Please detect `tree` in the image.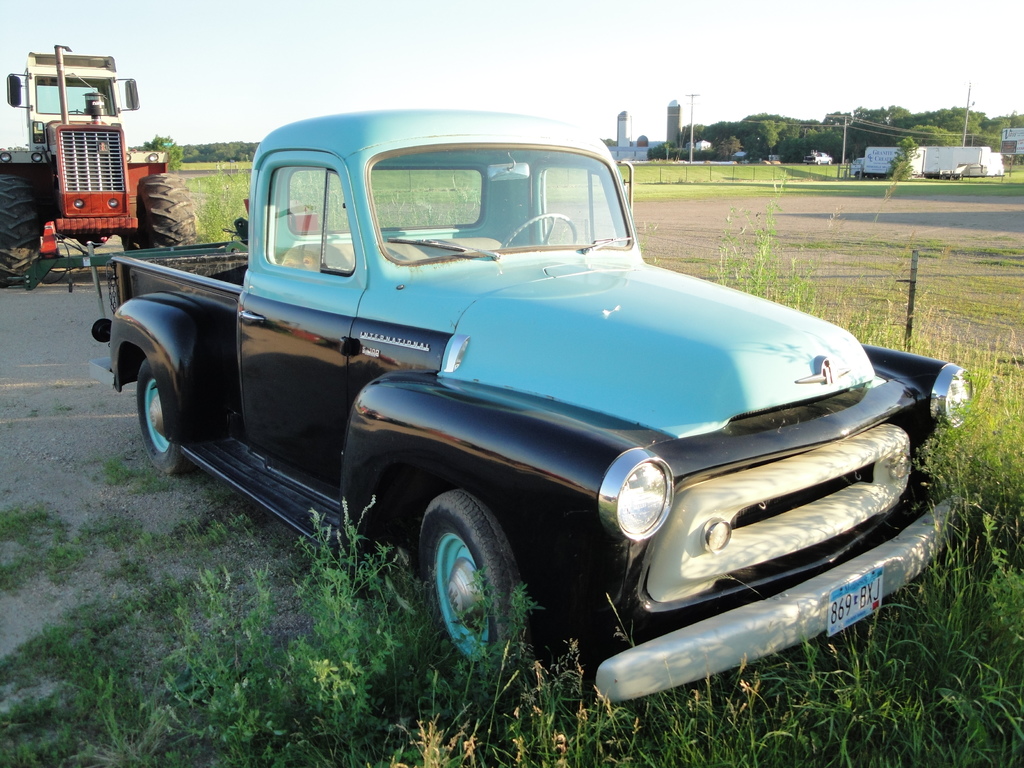
[x1=600, y1=138, x2=615, y2=148].
